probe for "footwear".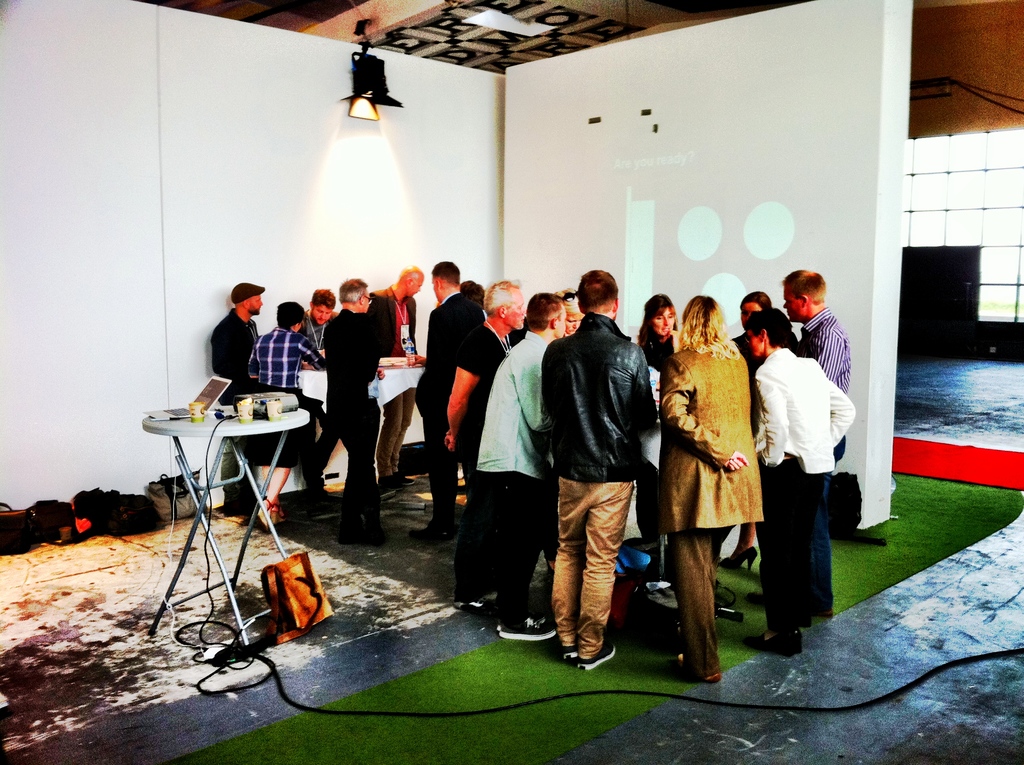
Probe result: region(563, 647, 579, 667).
